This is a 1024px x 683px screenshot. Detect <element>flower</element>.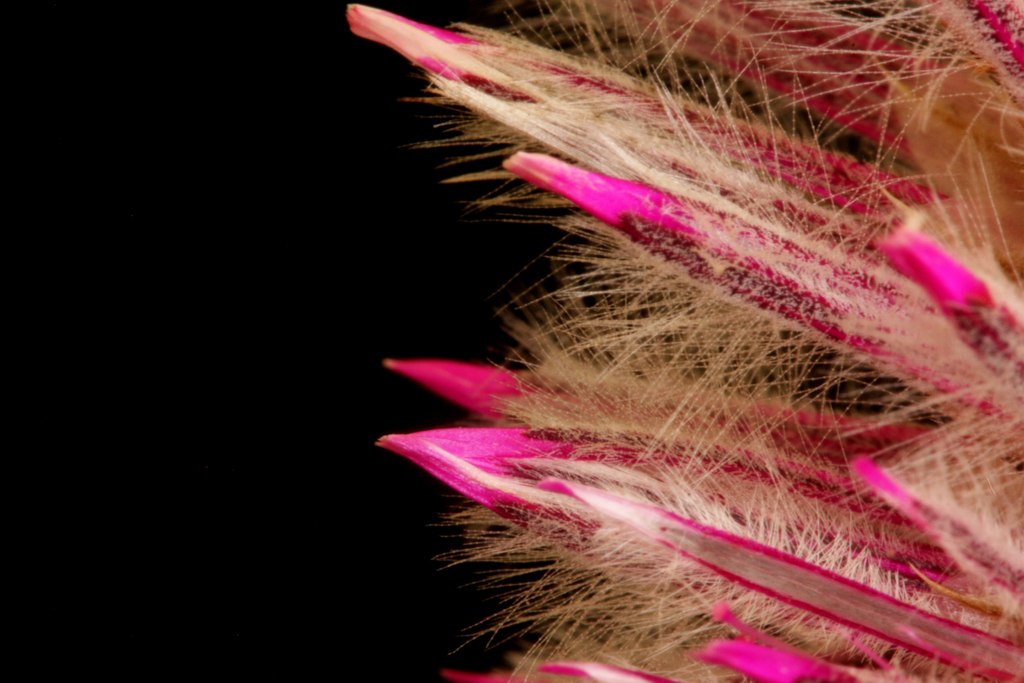
detection(540, 477, 1023, 682).
